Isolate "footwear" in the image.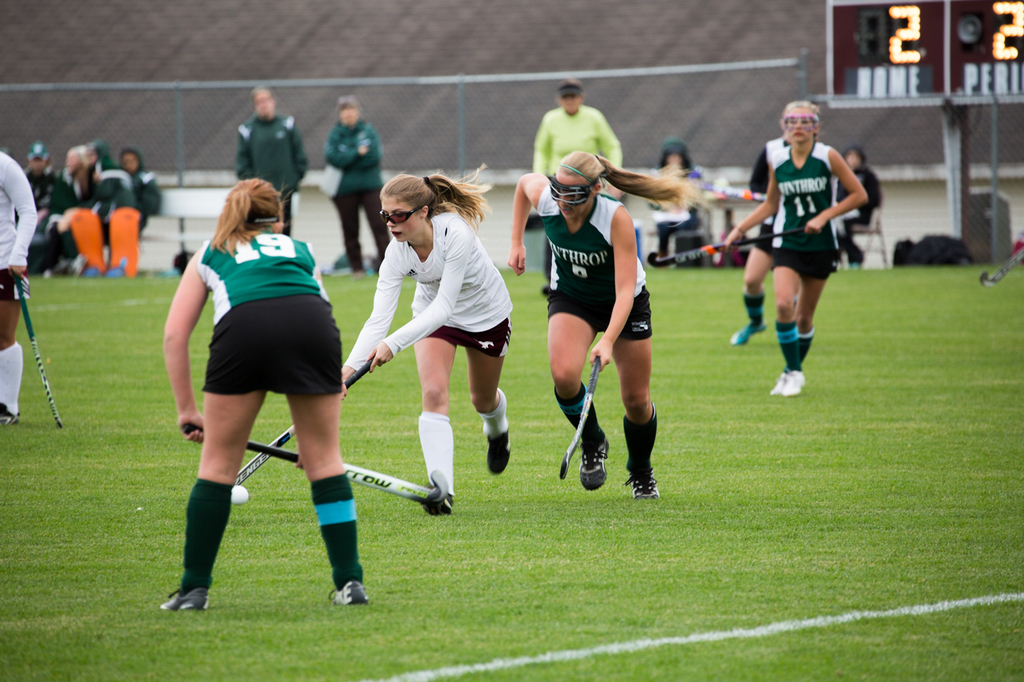
Isolated region: [x1=84, y1=265, x2=98, y2=277].
